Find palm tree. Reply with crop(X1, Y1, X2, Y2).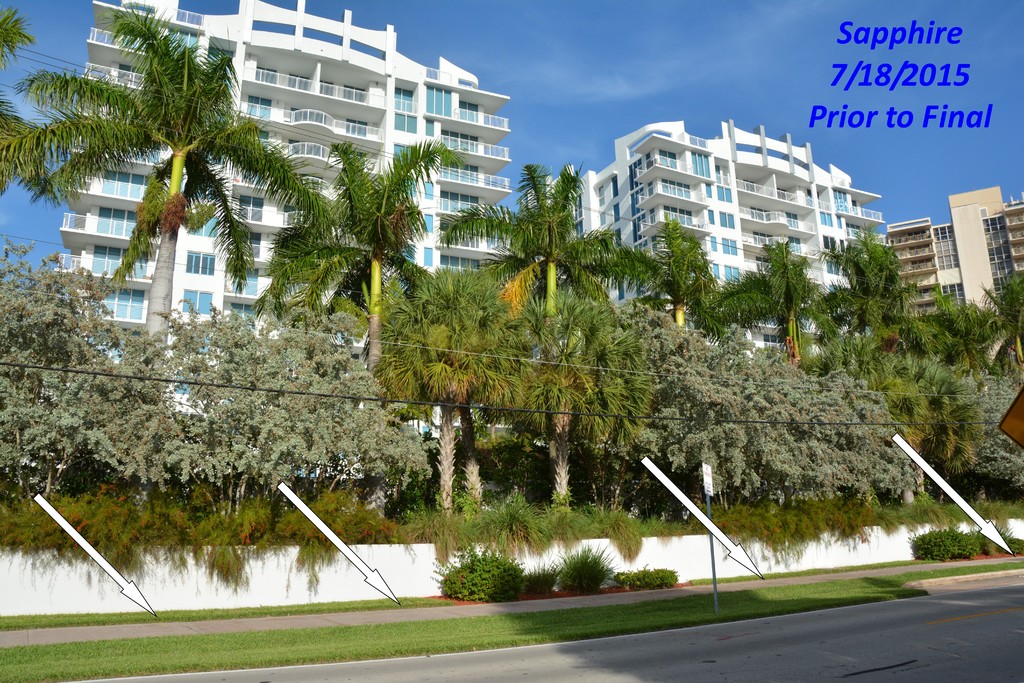
crop(0, 242, 48, 482).
